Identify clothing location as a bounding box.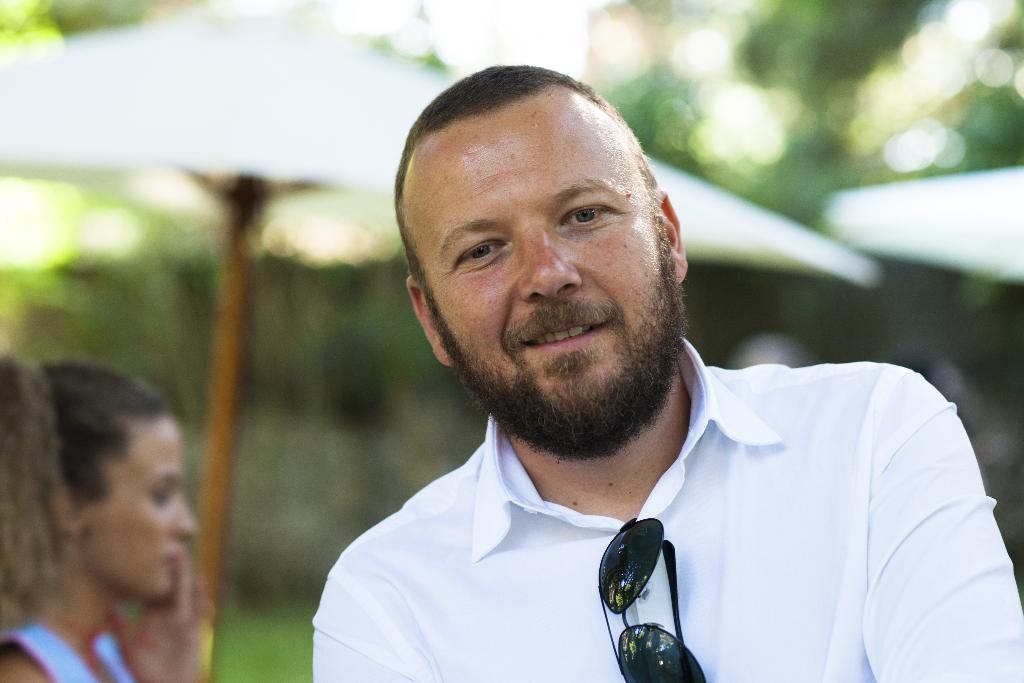
<box>306,369,1014,673</box>.
